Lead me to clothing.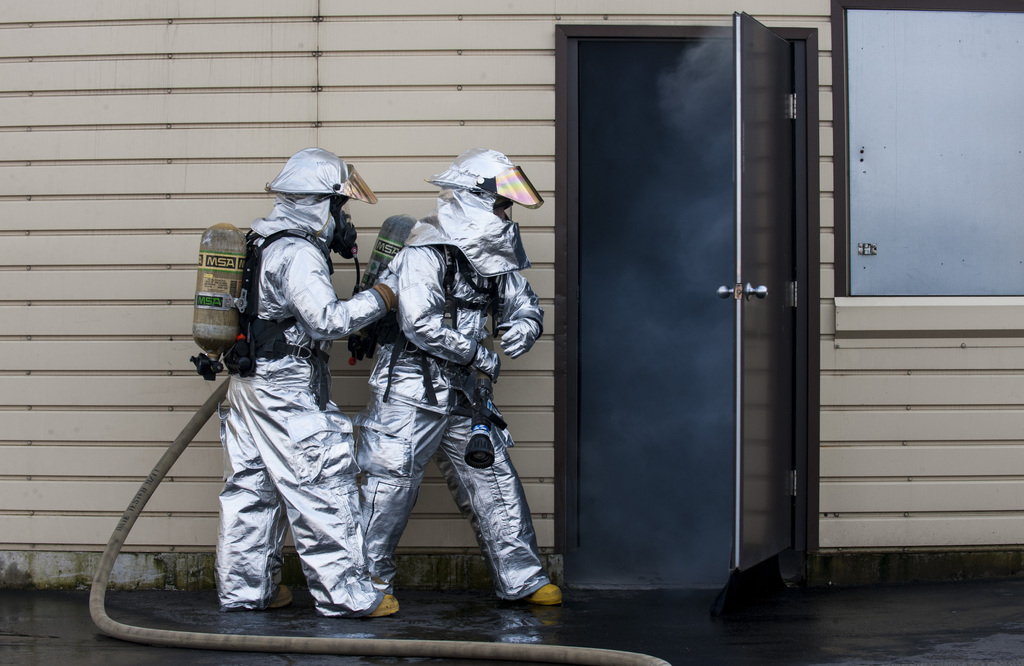
Lead to x1=315 y1=163 x2=549 y2=612.
